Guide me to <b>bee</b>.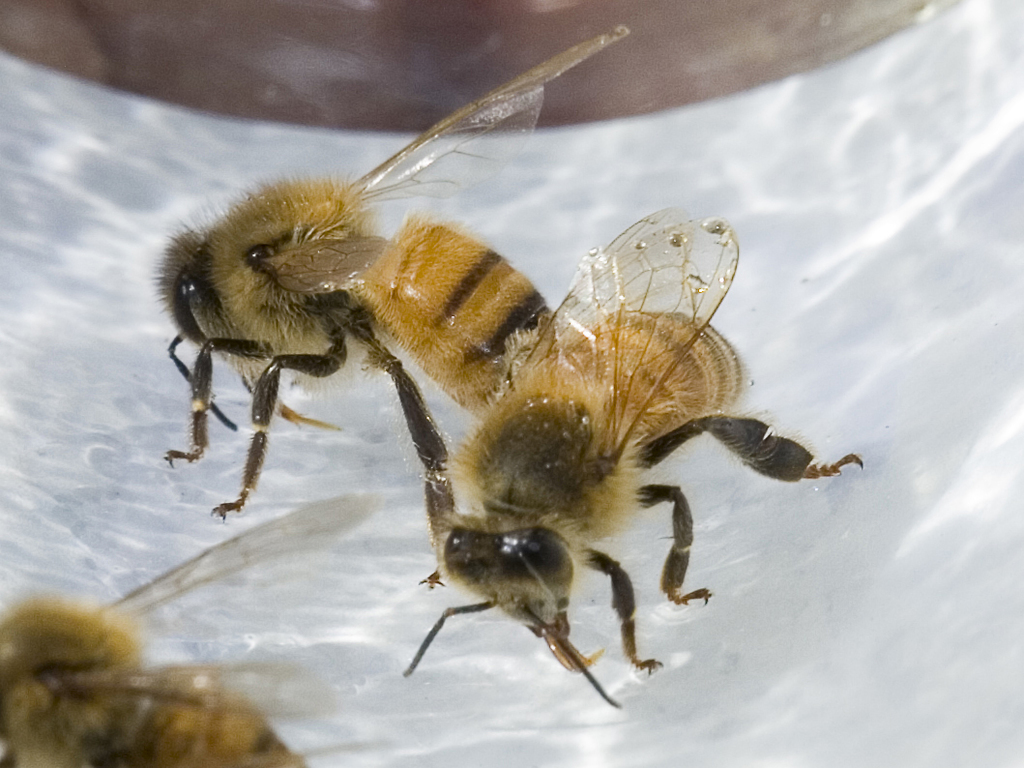
Guidance: detection(152, 17, 632, 593).
